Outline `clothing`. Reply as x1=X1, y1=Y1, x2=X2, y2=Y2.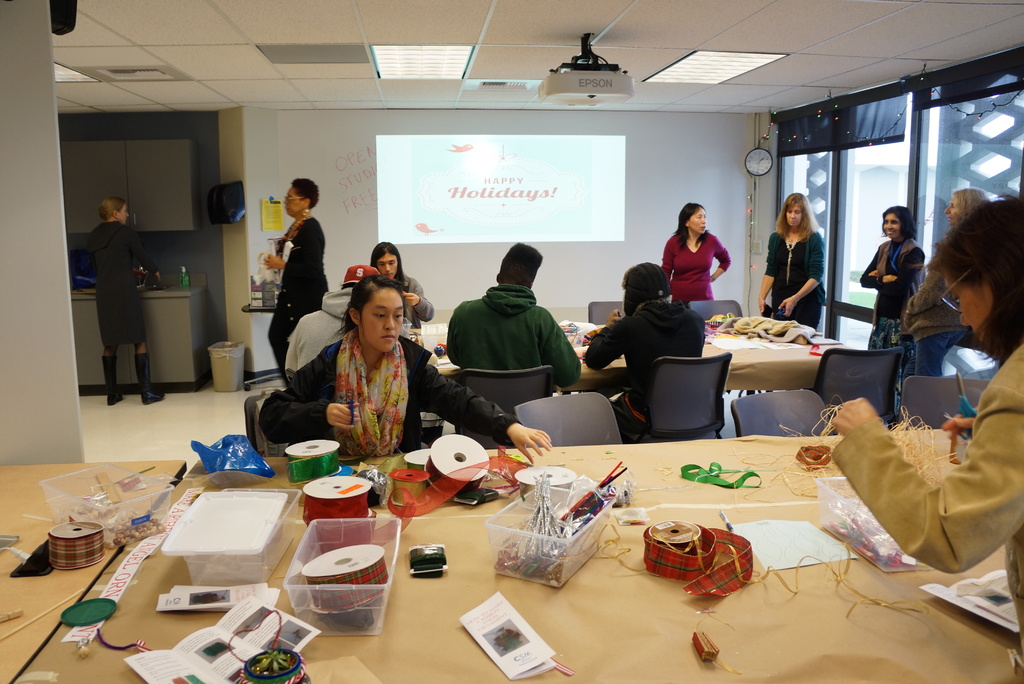
x1=264, y1=215, x2=329, y2=380.
